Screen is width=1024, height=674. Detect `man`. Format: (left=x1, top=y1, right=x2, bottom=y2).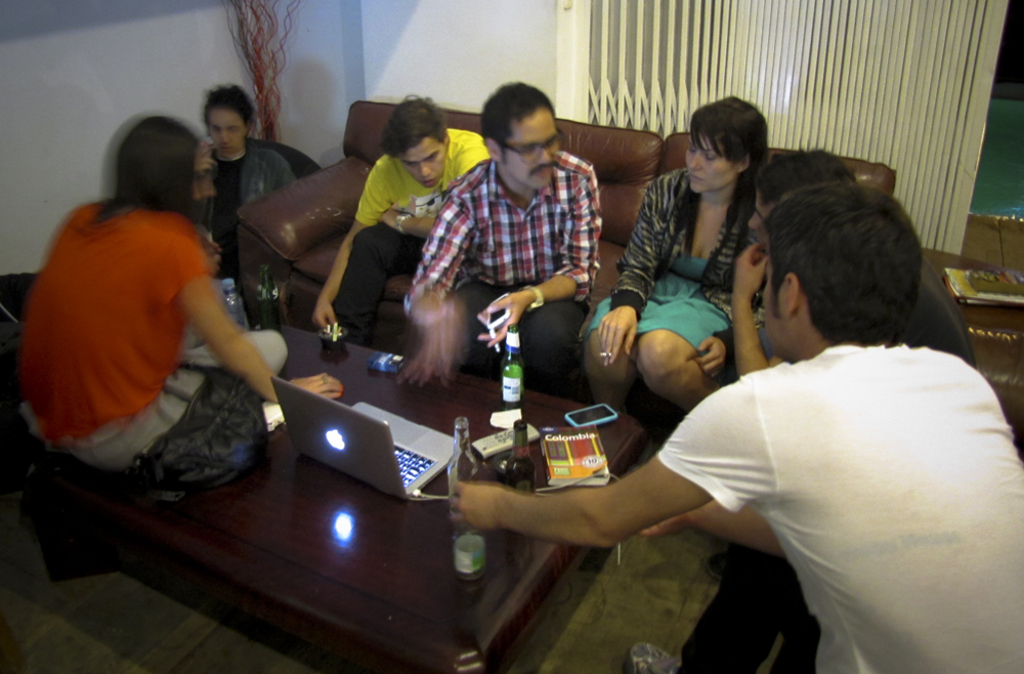
(left=396, top=78, right=603, bottom=405).
